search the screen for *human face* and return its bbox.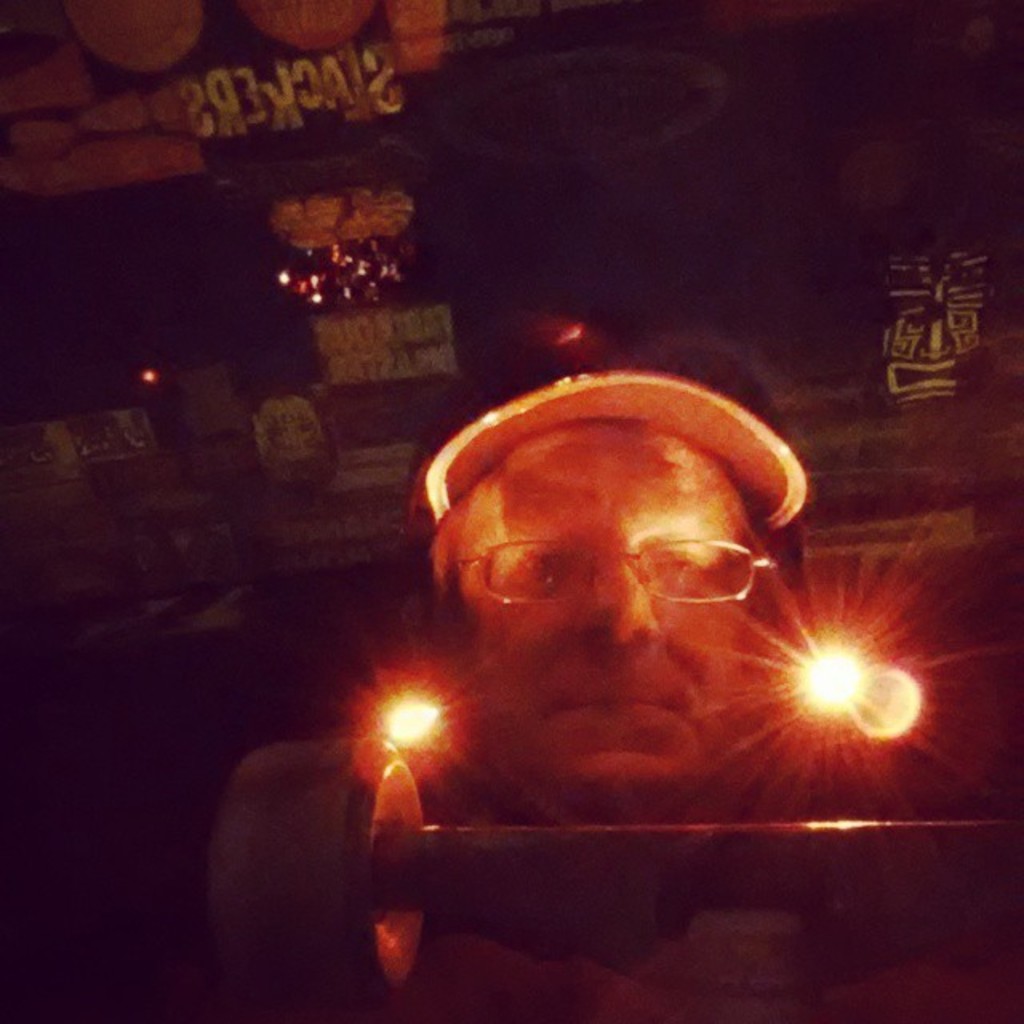
Found: bbox(450, 414, 749, 808).
